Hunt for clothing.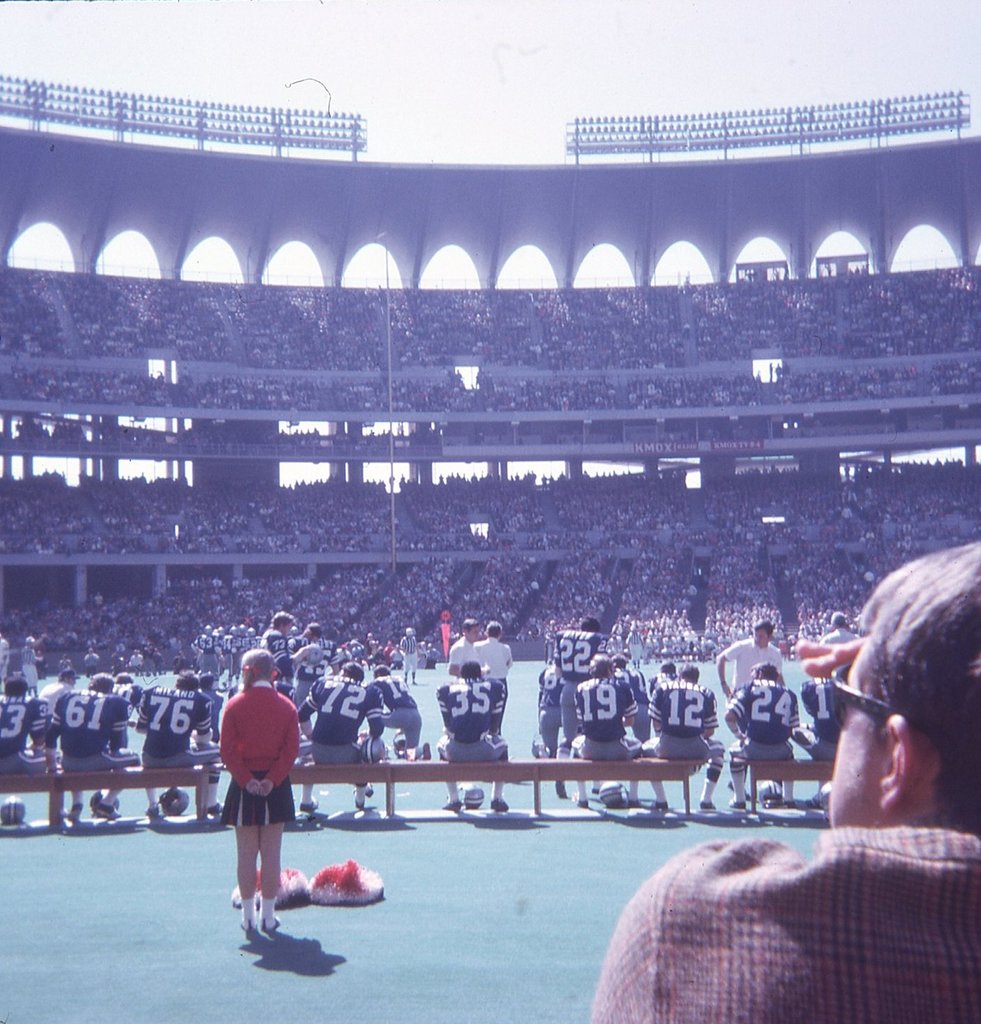
Hunted down at Rect(593, 815, 980, 1022).
